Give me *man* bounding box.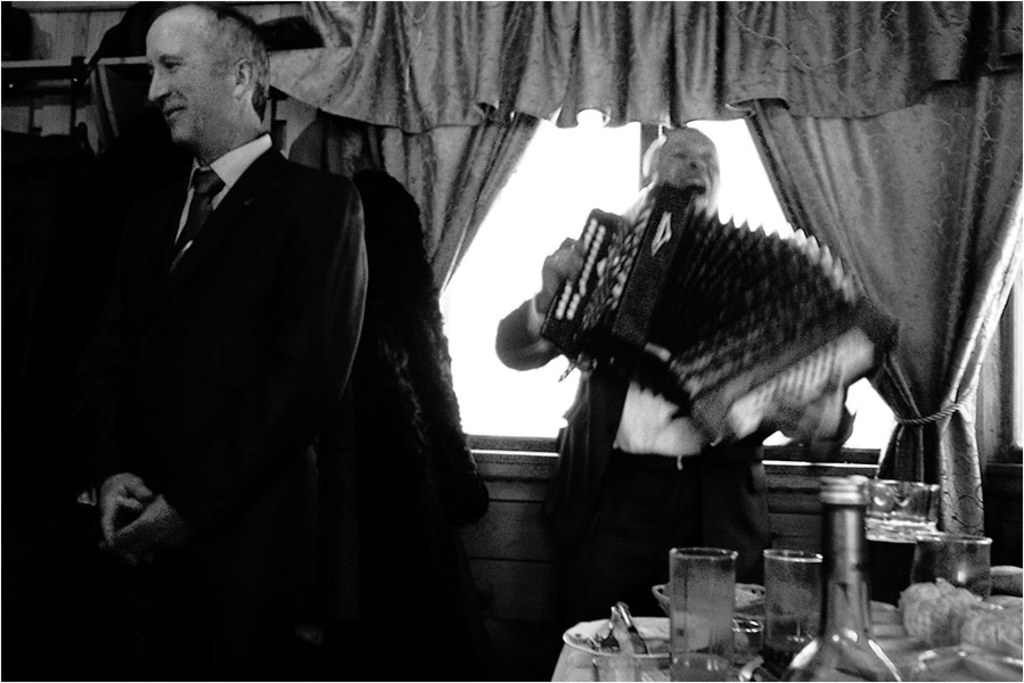
locate(79, 0, 372, 554).
